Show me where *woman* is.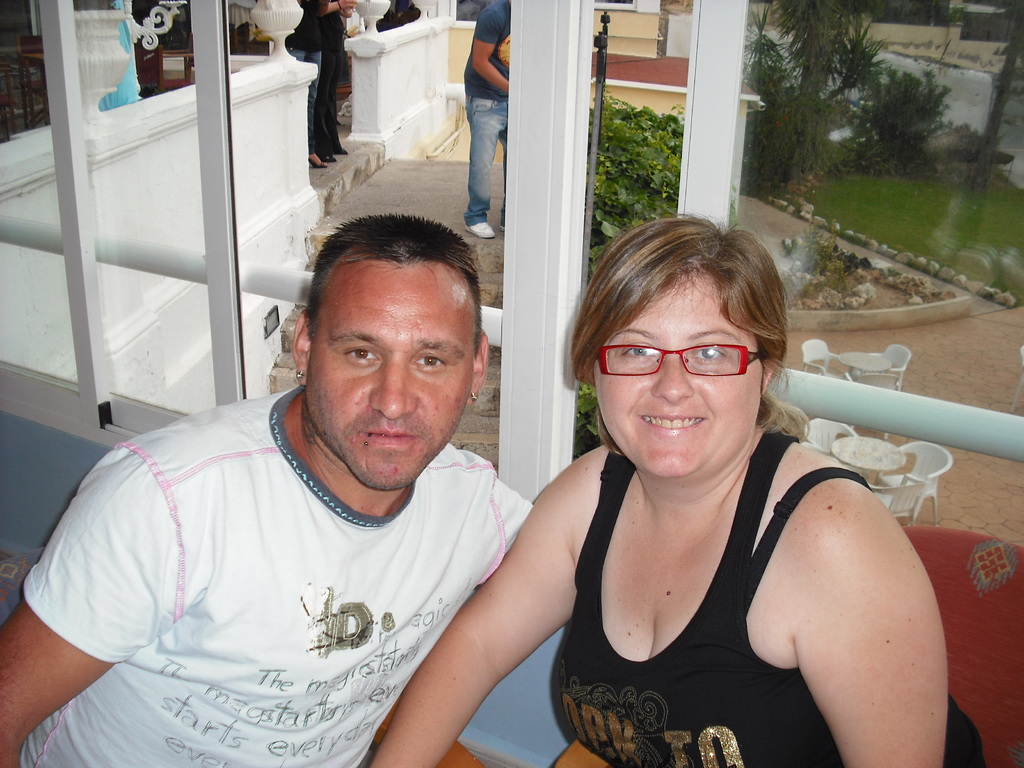
*woman* is at 477 205 956 763.
